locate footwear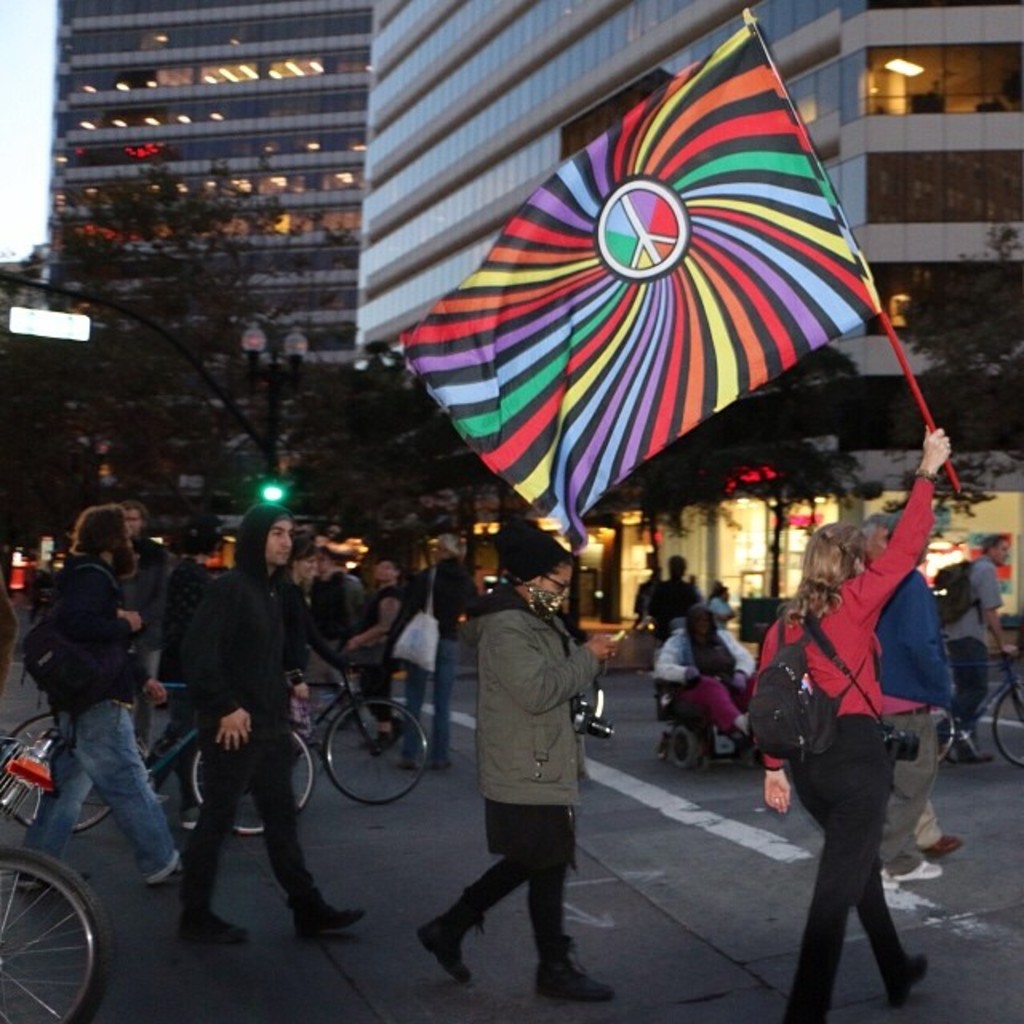
x1=174 y1=910 x2=246 y2=939
